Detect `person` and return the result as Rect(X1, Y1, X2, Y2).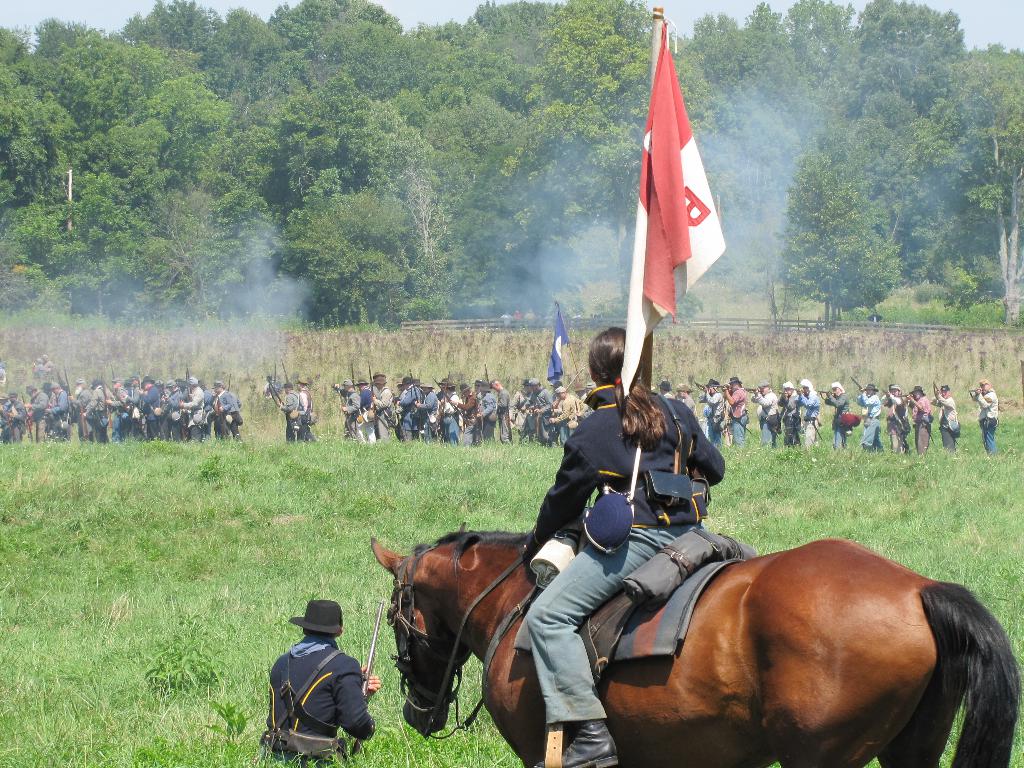
Rect(782, 381, 808, 457).
